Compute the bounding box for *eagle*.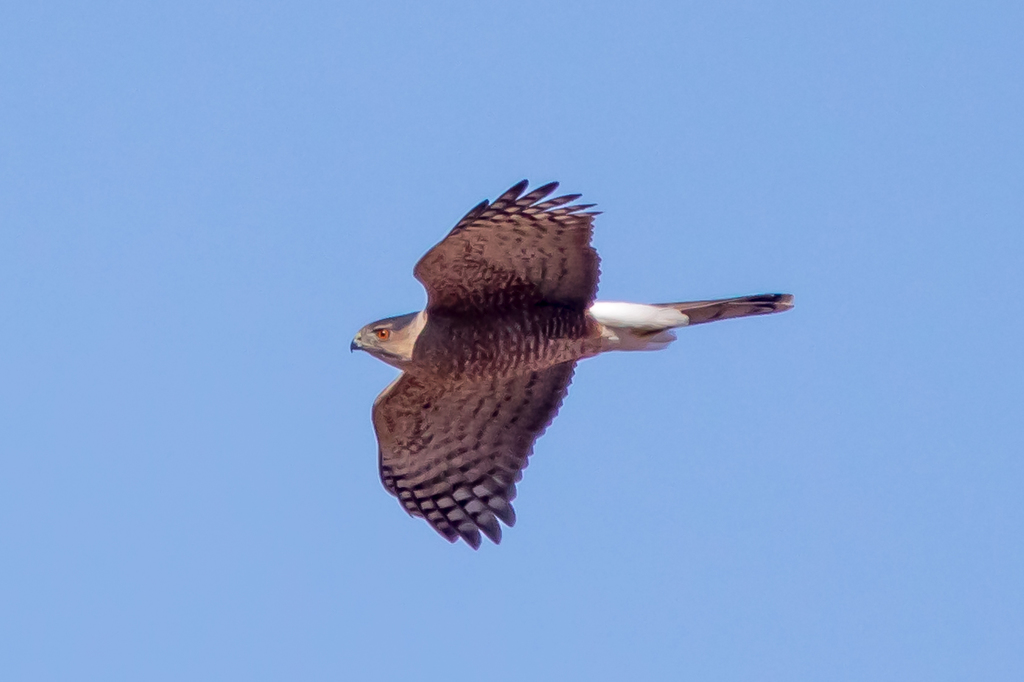
[x1=347, y1=173, x2=796, y2=559].
